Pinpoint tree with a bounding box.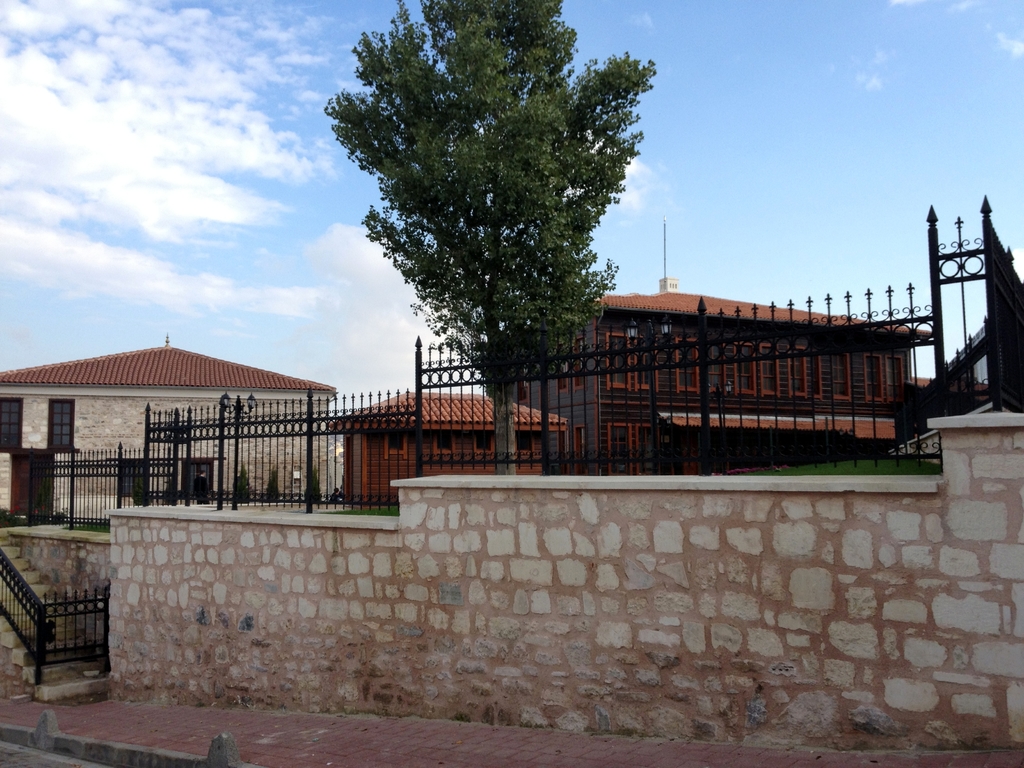
[left=326, top=0, right=660, bottom=477].
